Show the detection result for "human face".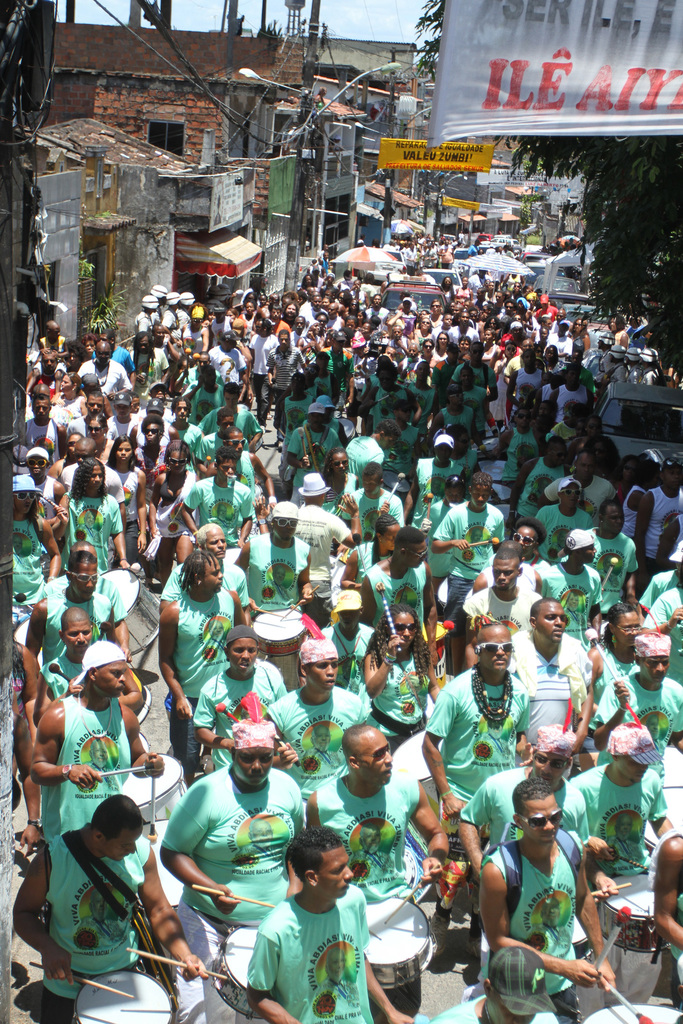
region(203, 526, 226, 559).
